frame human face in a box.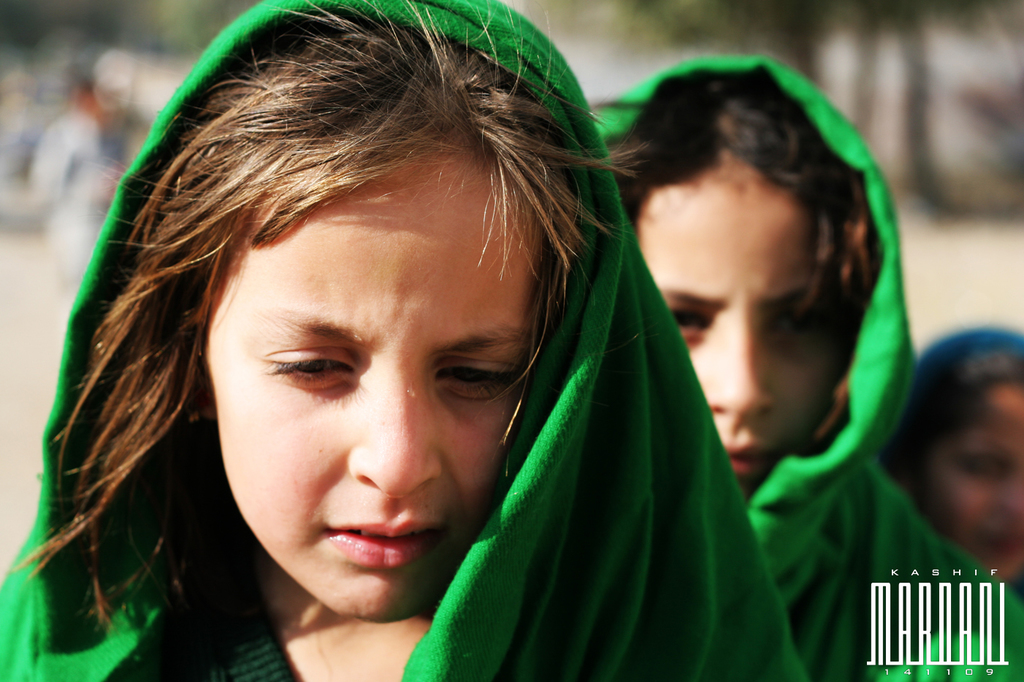
rect(925, 391, 1023, 582).
